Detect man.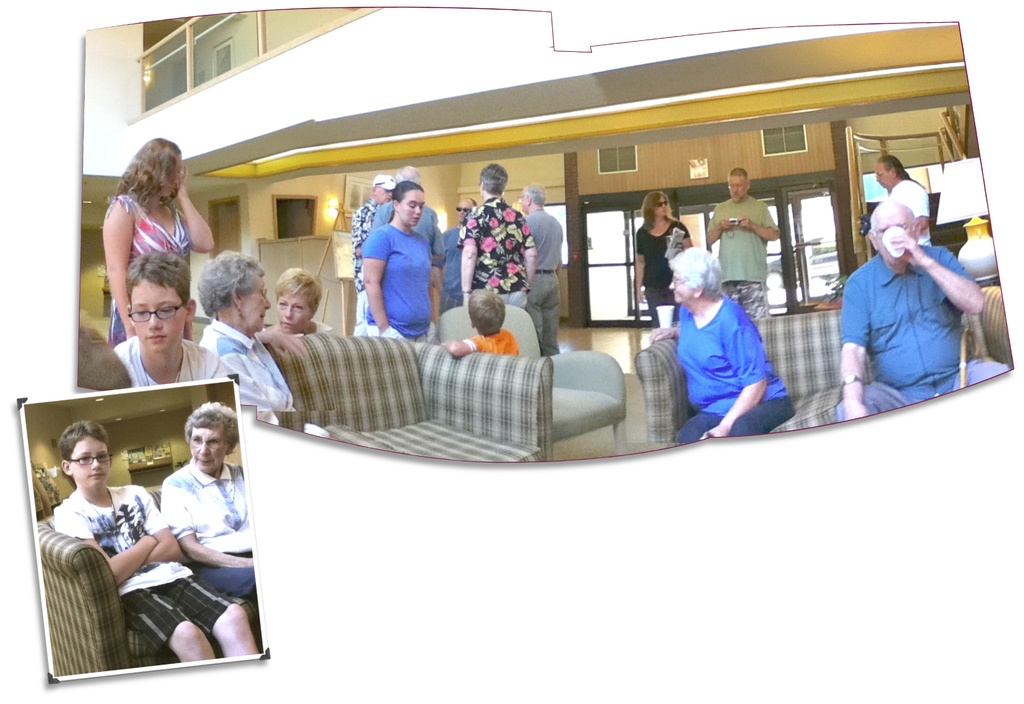
Detected at [left=835, top=199, right=1009, bottom=425].
